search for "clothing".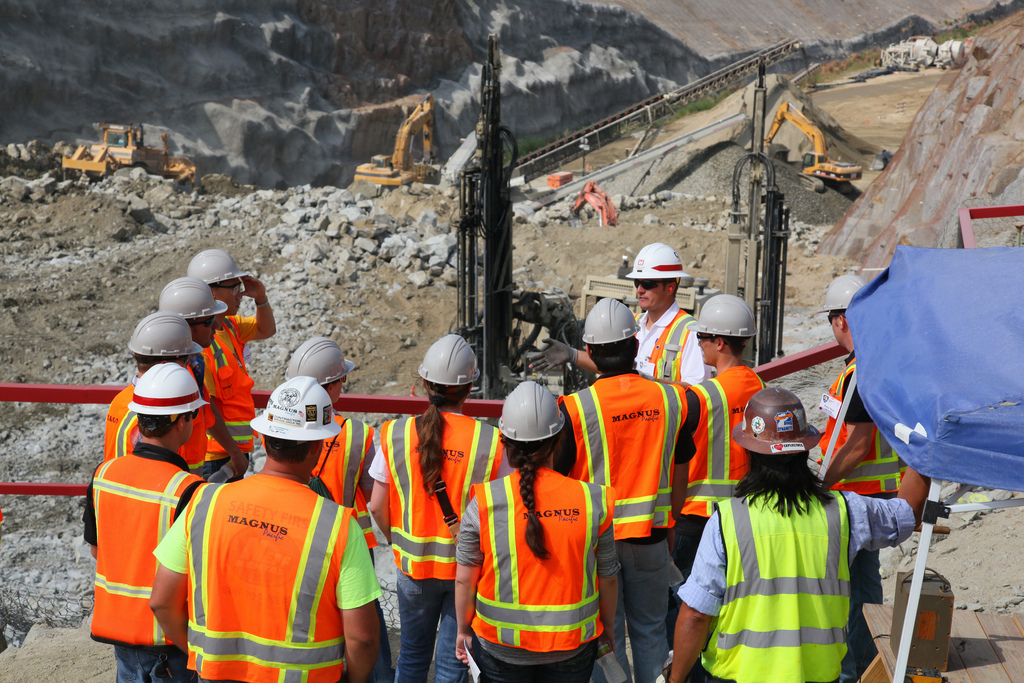
Found at BBox(674, 361, 773, 584).
